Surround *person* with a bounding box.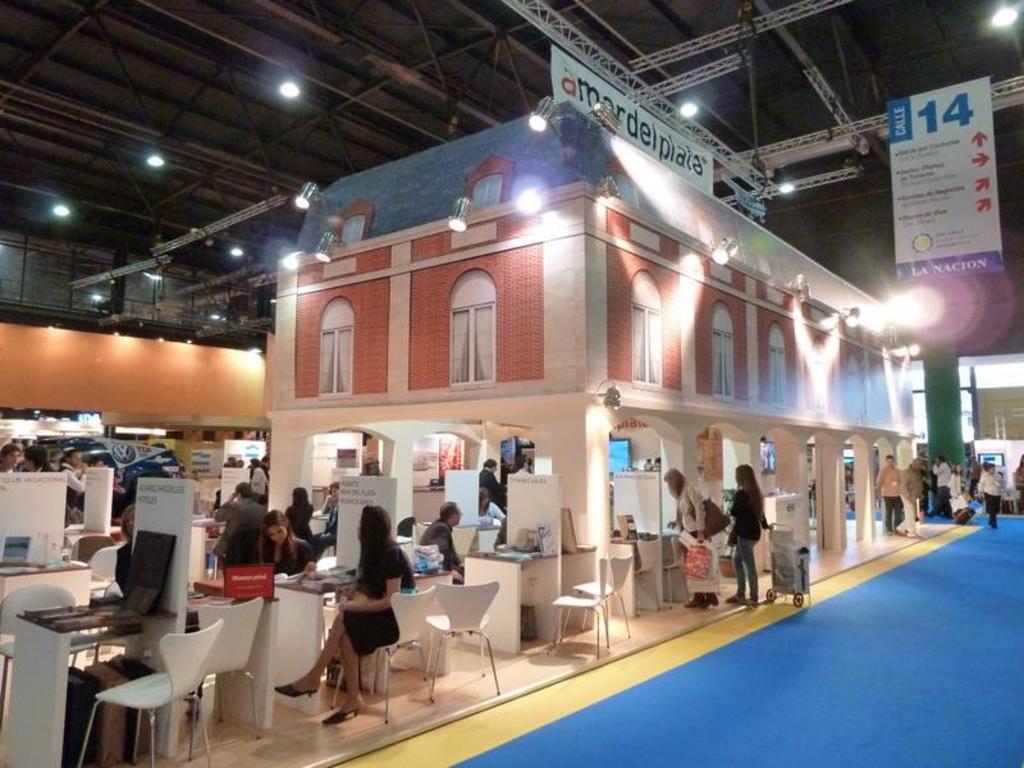
945,458,964,520.
